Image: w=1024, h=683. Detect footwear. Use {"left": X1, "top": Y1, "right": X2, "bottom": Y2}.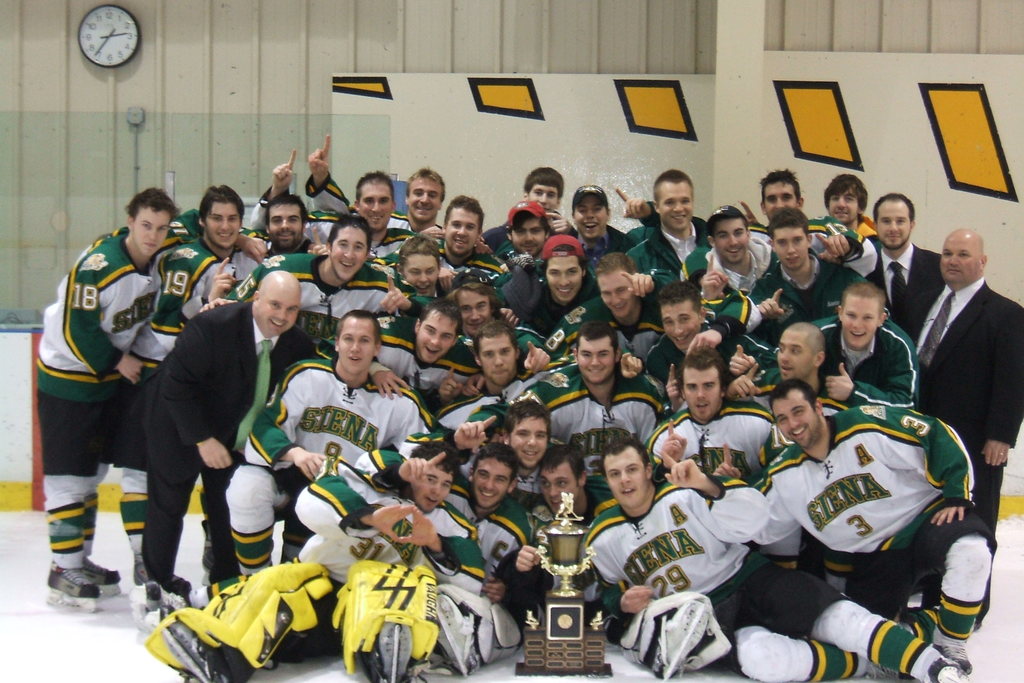
{"left": 136, "top": 553, "right": 192, "bottom": 600}.
